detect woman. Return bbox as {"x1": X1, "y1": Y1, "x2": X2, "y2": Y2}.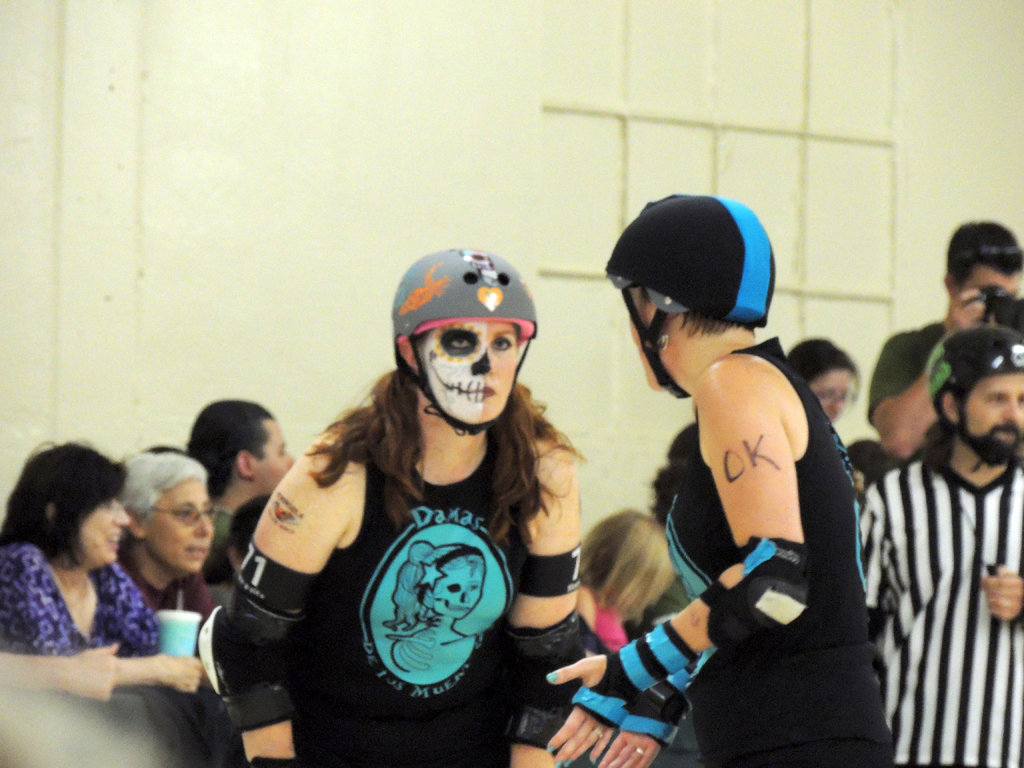
{"x1": 1, "y1": 438, "x2": 205, "y2": 730}.
